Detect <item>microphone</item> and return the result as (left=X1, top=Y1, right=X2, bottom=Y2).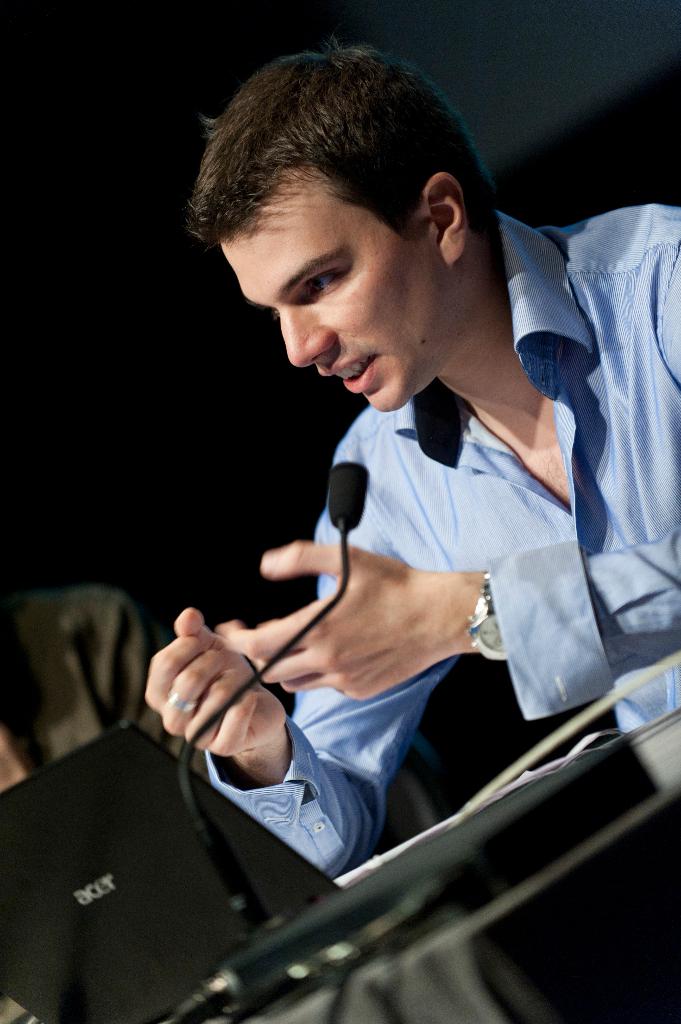
(left=150, top=449, right=366, bottom=771).
